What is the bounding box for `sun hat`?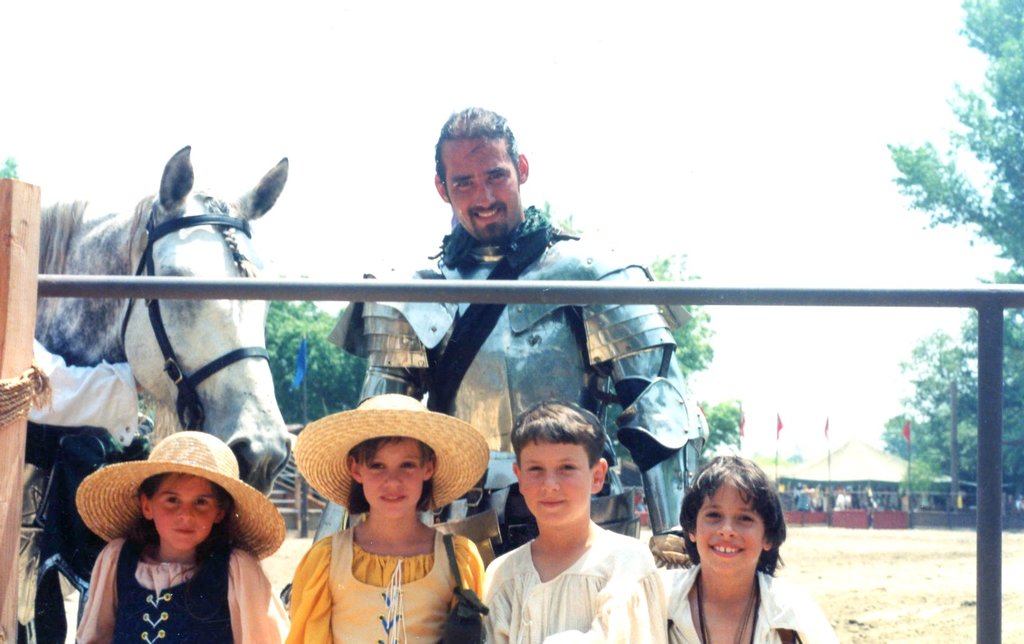
(75, 428, 286, 563).
